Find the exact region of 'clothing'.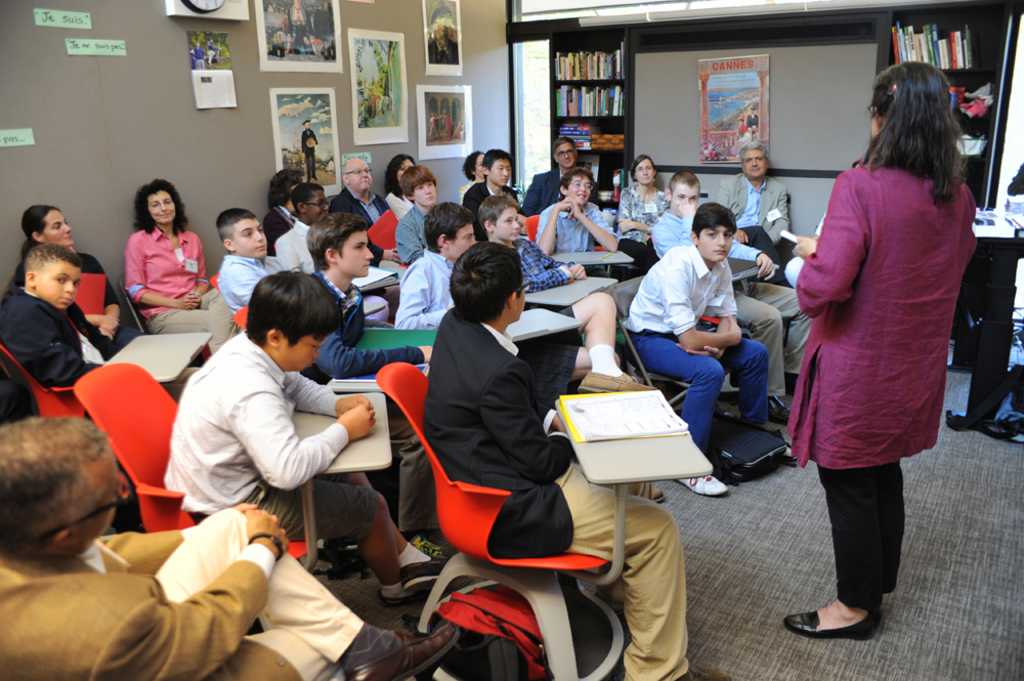
Exact region: [216,257,286,313].
